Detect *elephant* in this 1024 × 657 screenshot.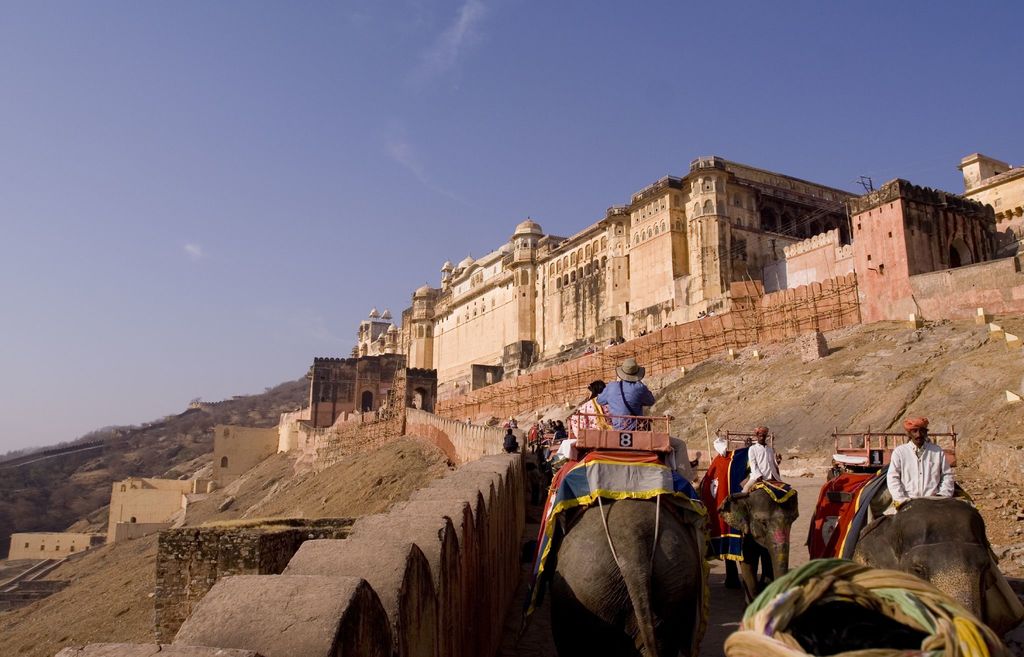
Detection: pyautogui.locateOnScreen(707, 437, 794, 594).
